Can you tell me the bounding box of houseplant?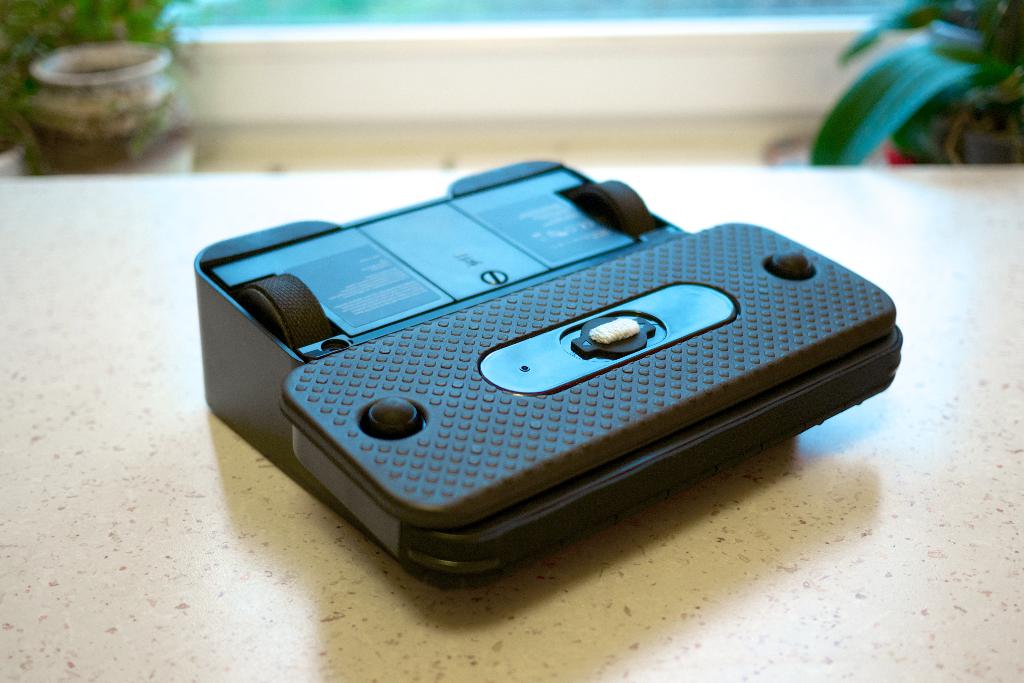
l=806, t=0, r=1023, b=167.
